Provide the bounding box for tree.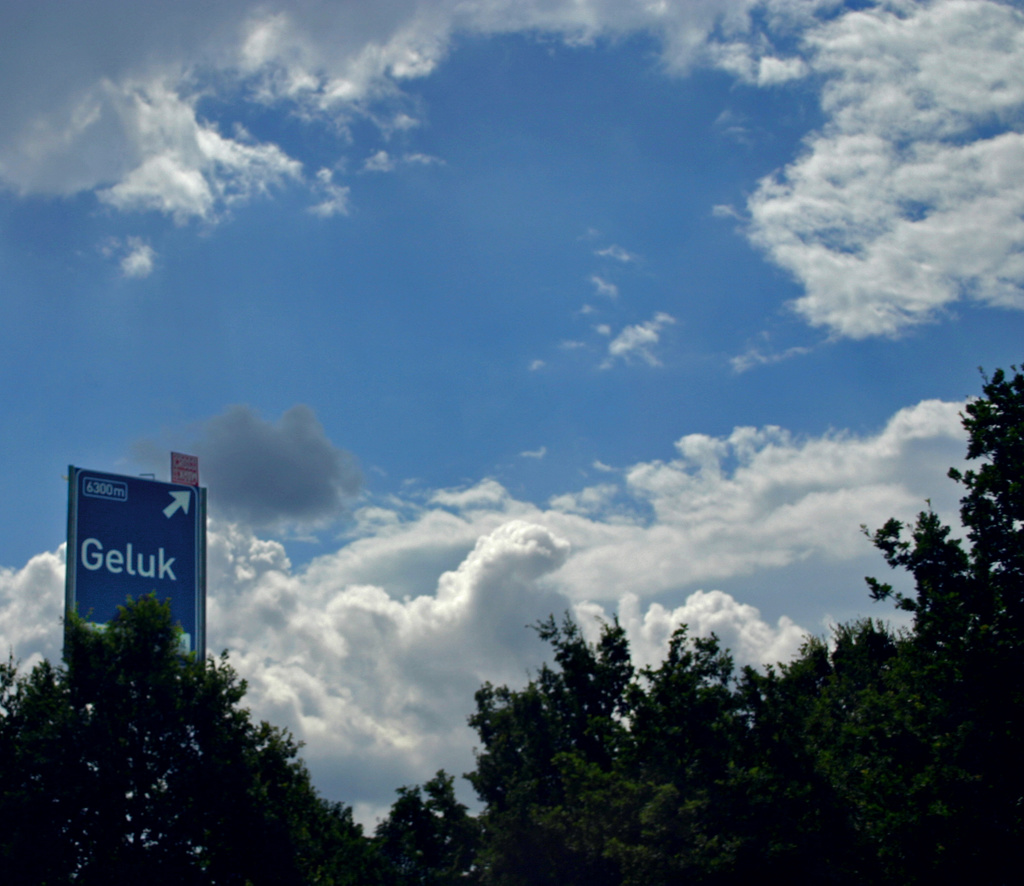
(856,501,1023,645).
